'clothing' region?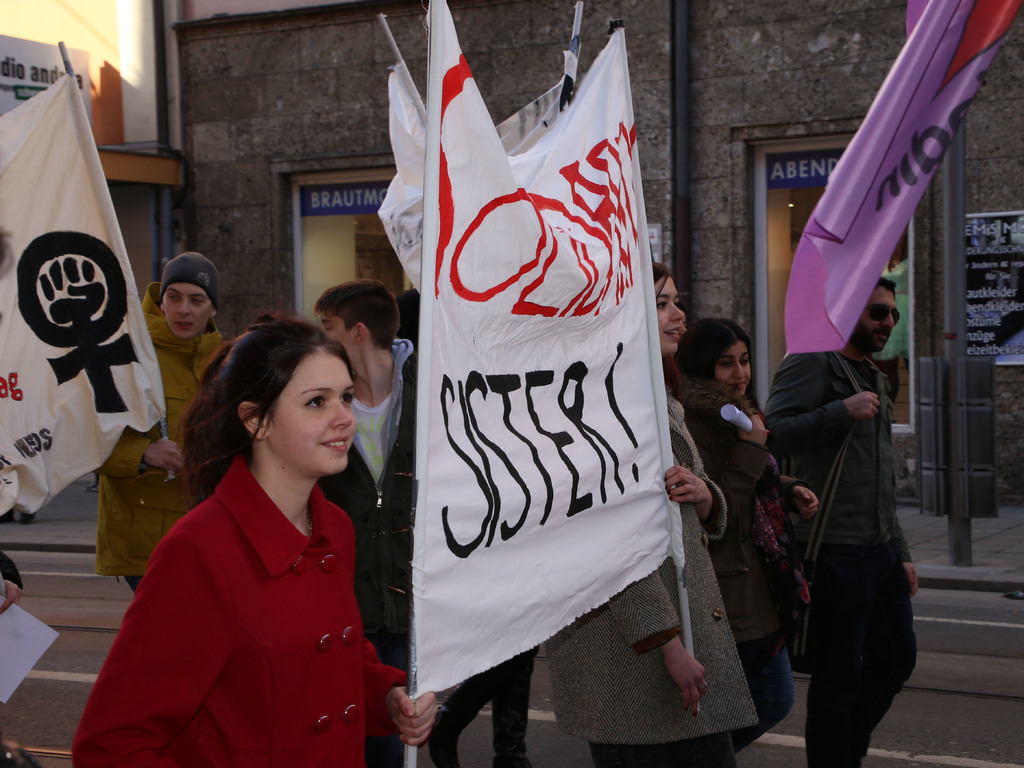
<bbox>759, 350, 919, 767</bbox>
